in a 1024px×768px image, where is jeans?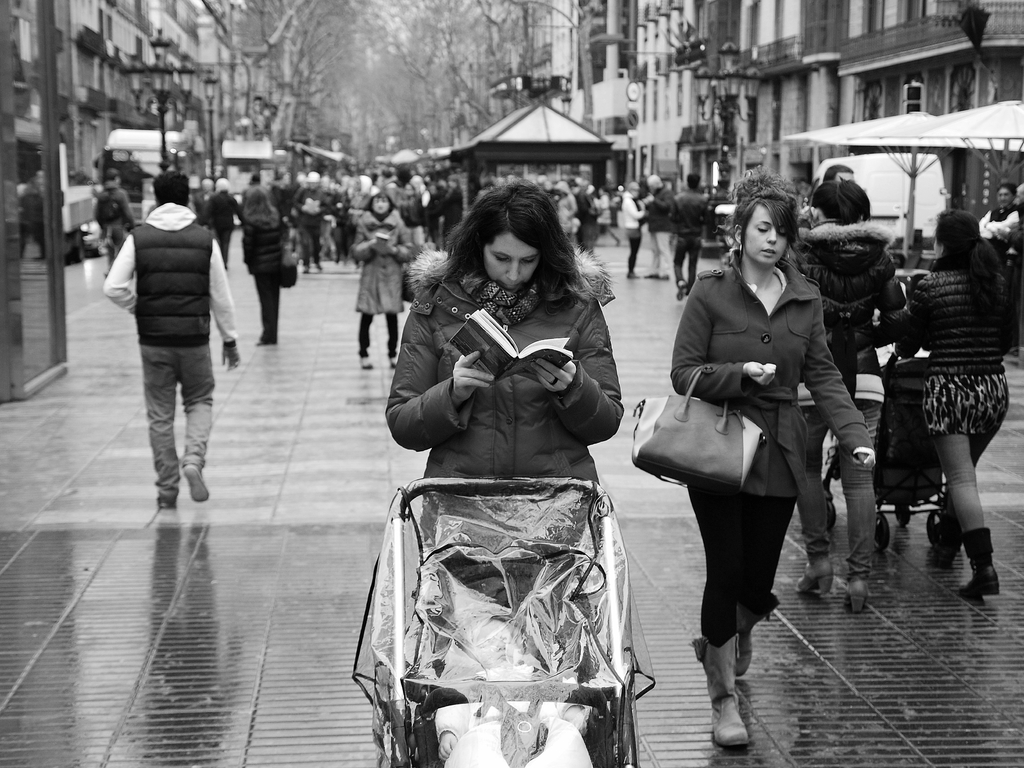
[left=621, top=232, right=646, bottom=282].
